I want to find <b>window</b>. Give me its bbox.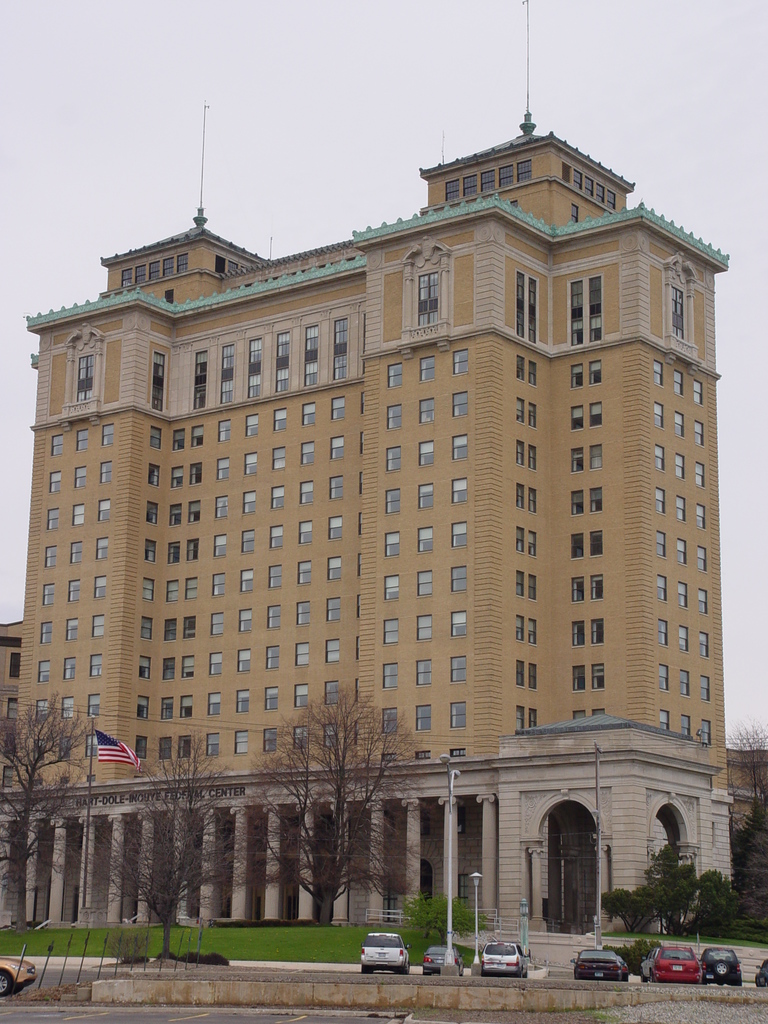
498, 162, 513, 188.
